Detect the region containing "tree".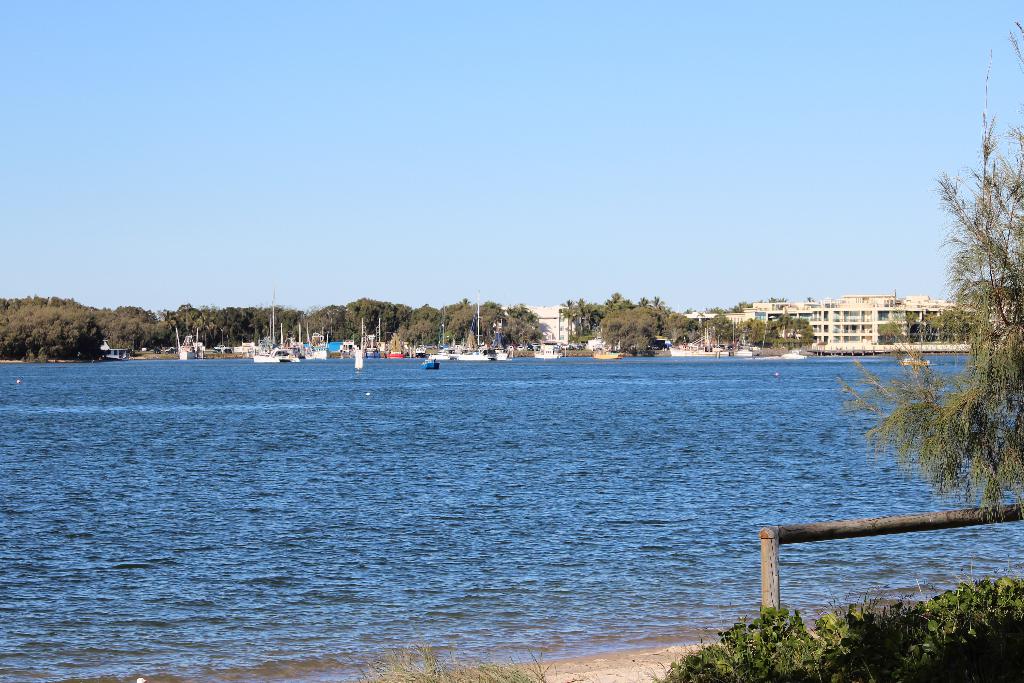
[left=493, top=298, right=544, bottom=349].
